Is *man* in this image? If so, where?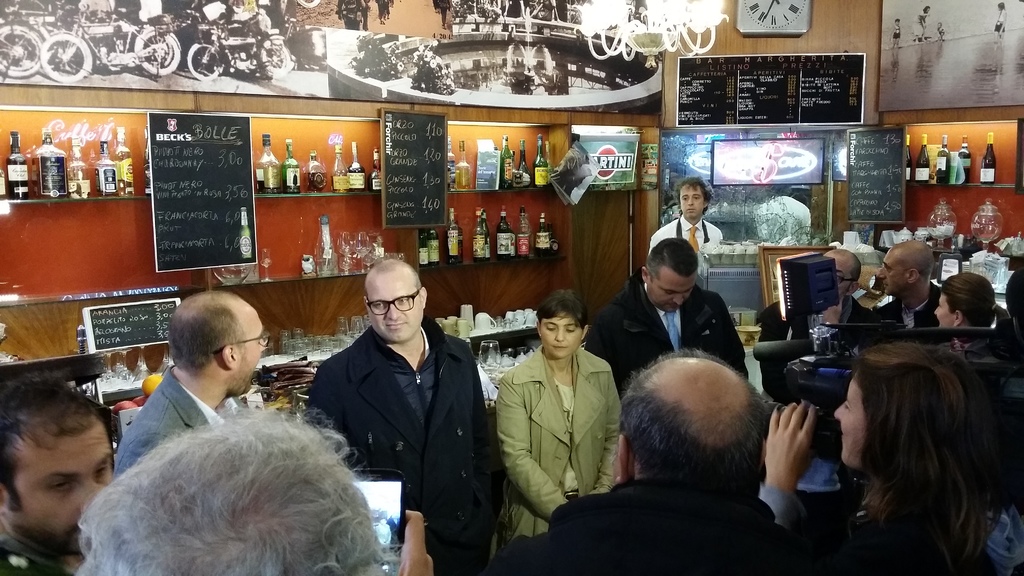
Yes, at bbox(493, 346, 806, 575).
